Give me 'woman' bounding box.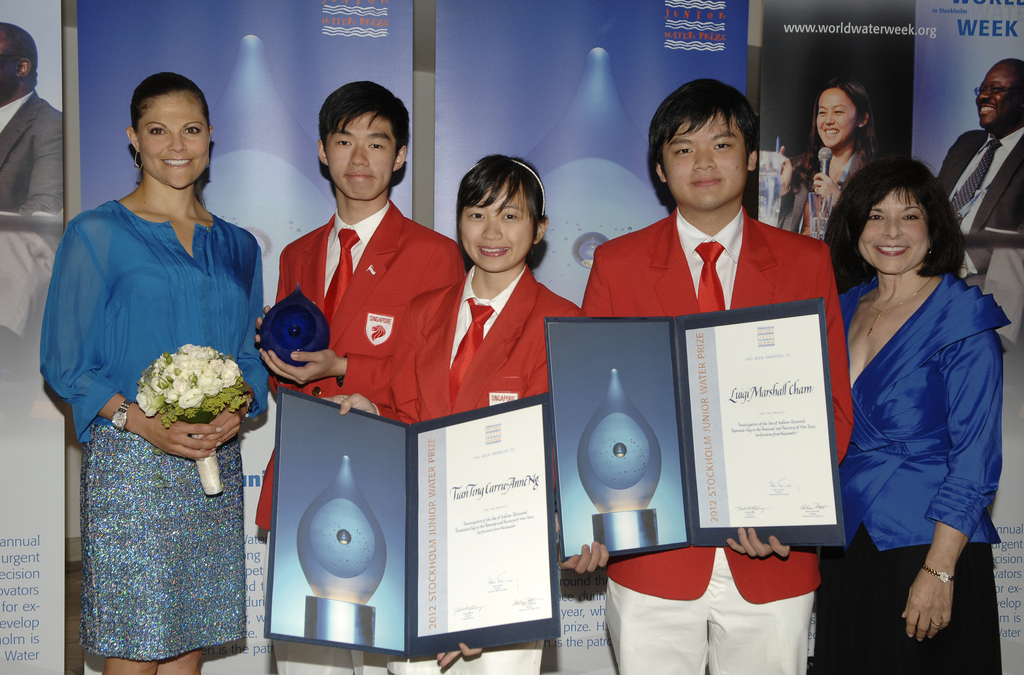
320/150/583/674.
